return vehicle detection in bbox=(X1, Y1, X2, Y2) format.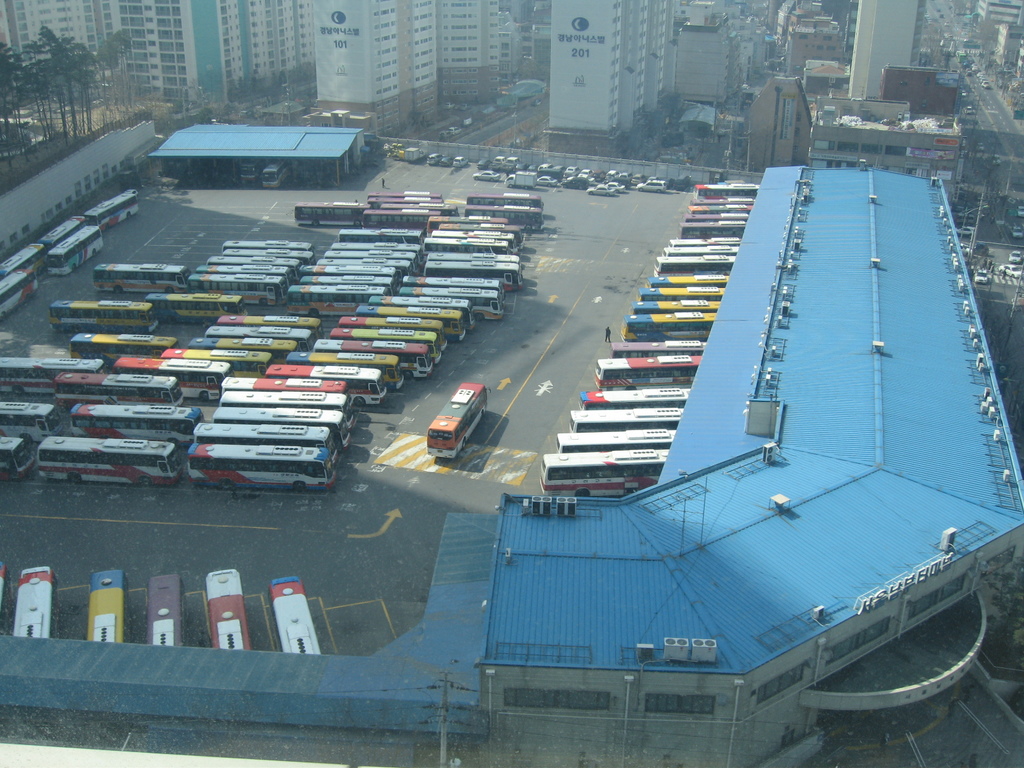
bbox=(86, 191, 139, 232).
